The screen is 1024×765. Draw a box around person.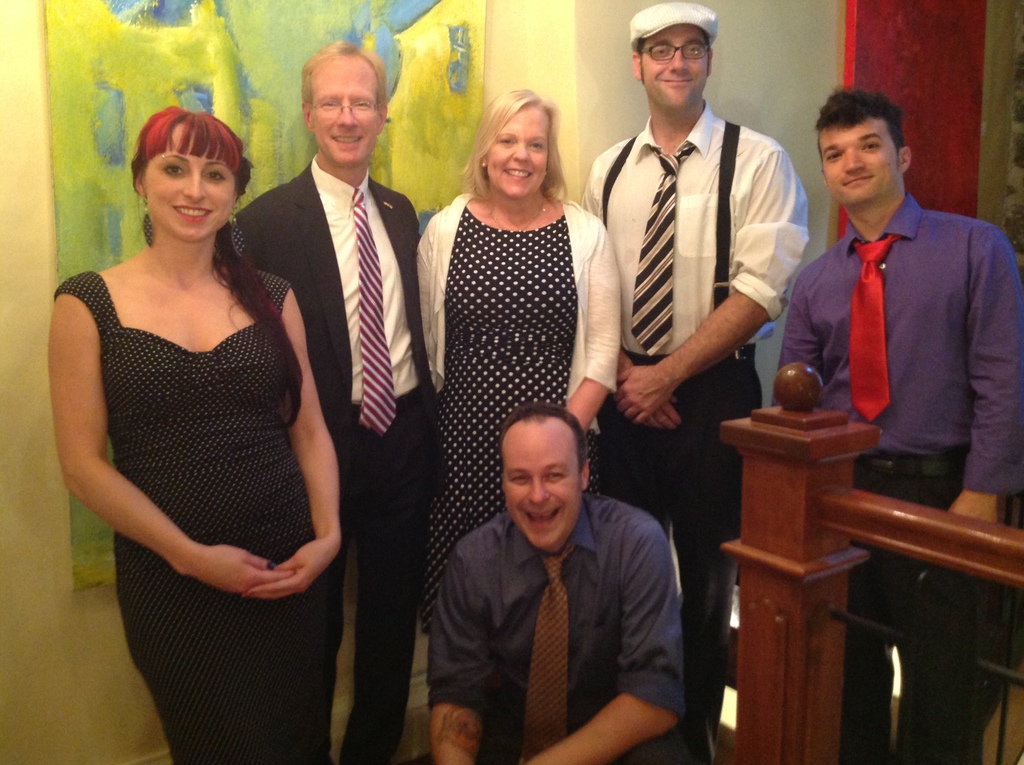
l=579, t=0, r=813, b=764.
